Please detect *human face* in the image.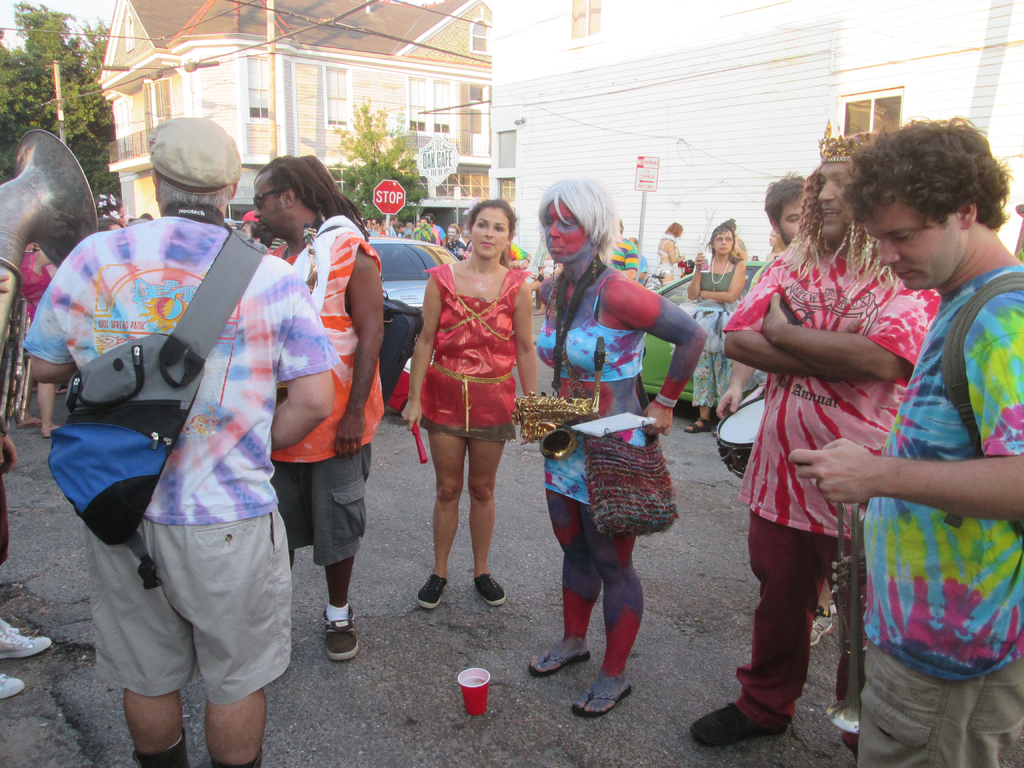
545/199/593/262.
